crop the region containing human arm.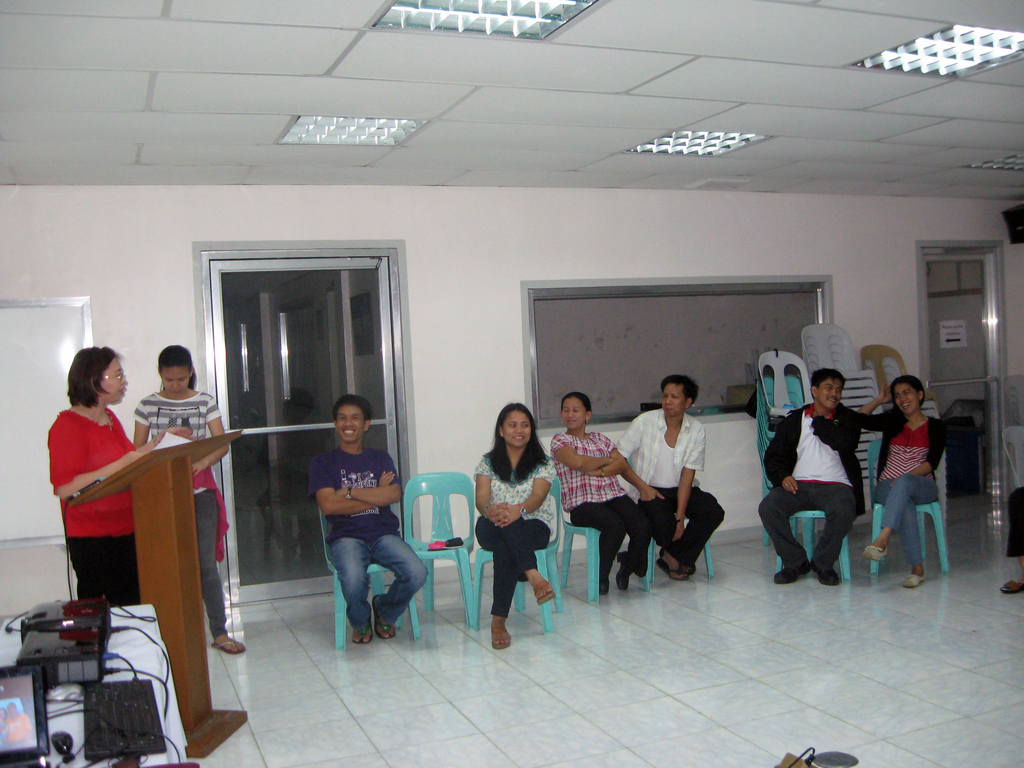
Crop region: box(49, 426, 154, 505).
